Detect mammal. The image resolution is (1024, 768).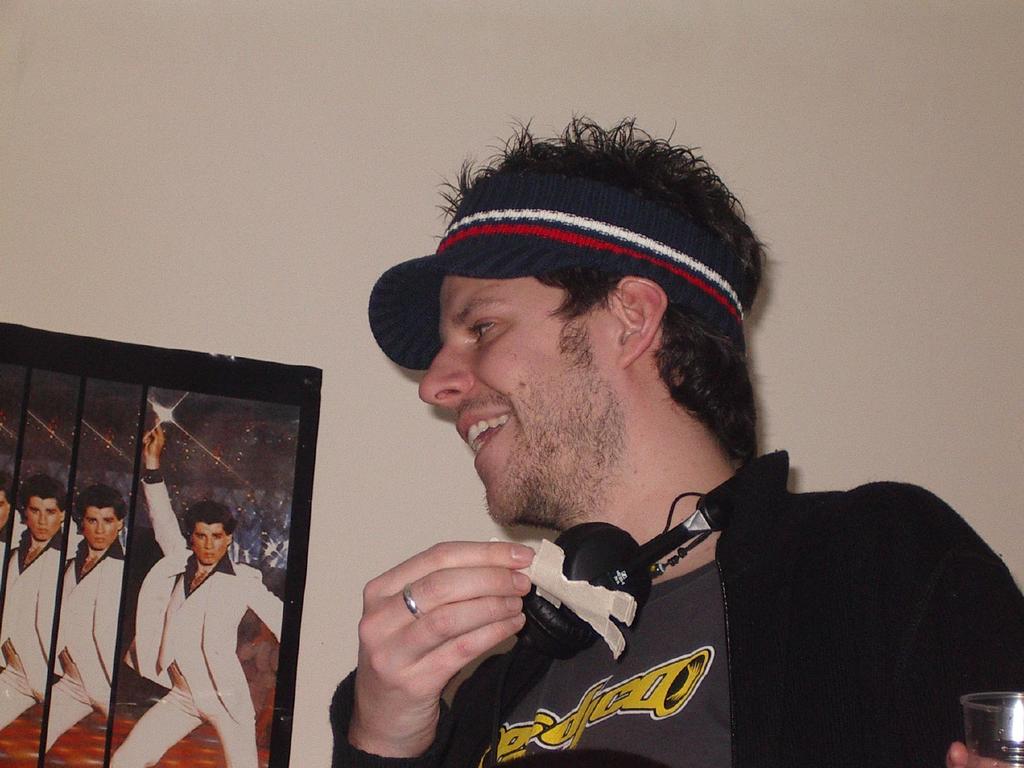
l=106, t=419, r=290, b=767.
